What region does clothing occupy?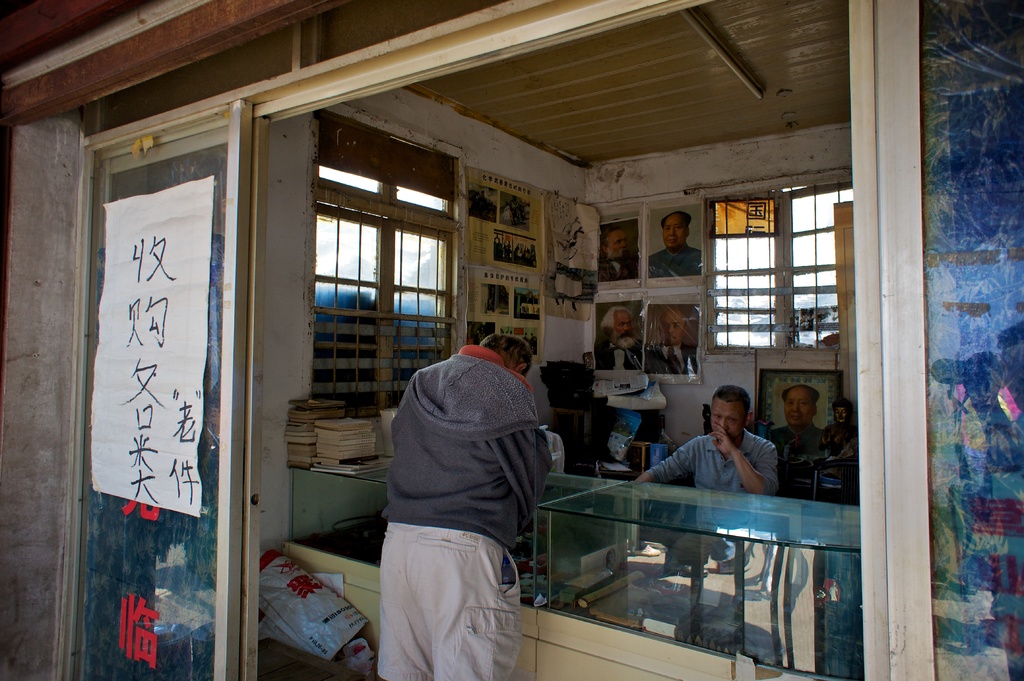
box(367, 321, 570, 666).
